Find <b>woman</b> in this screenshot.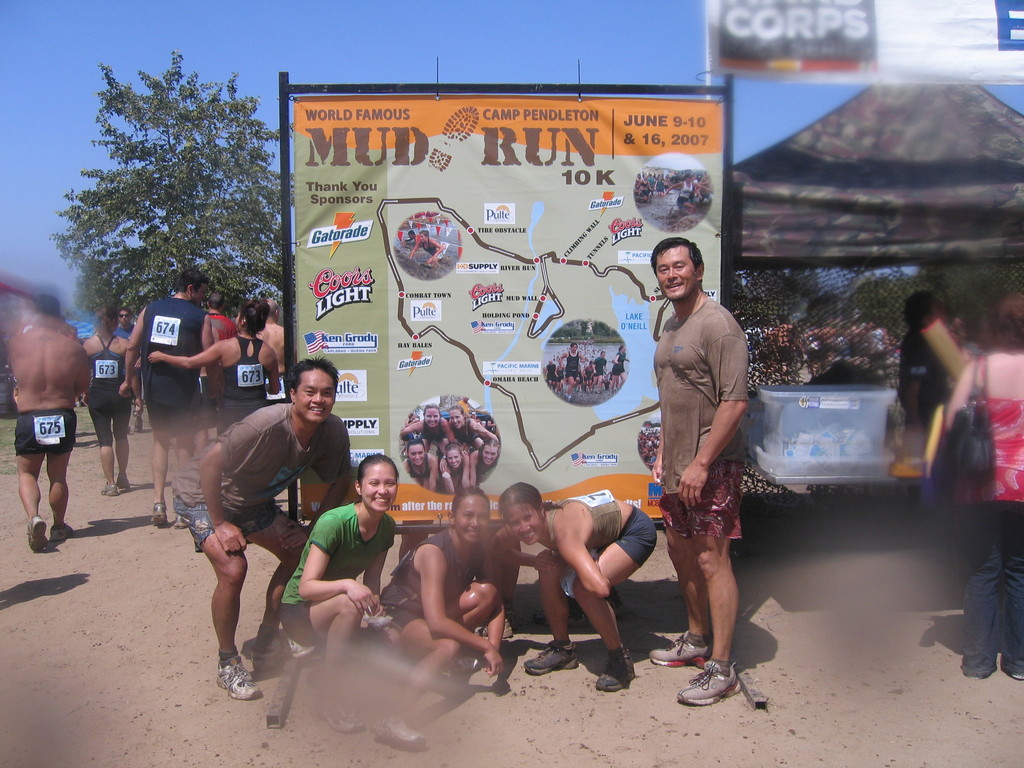
The bounding box for <b>woman</b> is [x1=403, y1=406, x2=453, y2=461].
